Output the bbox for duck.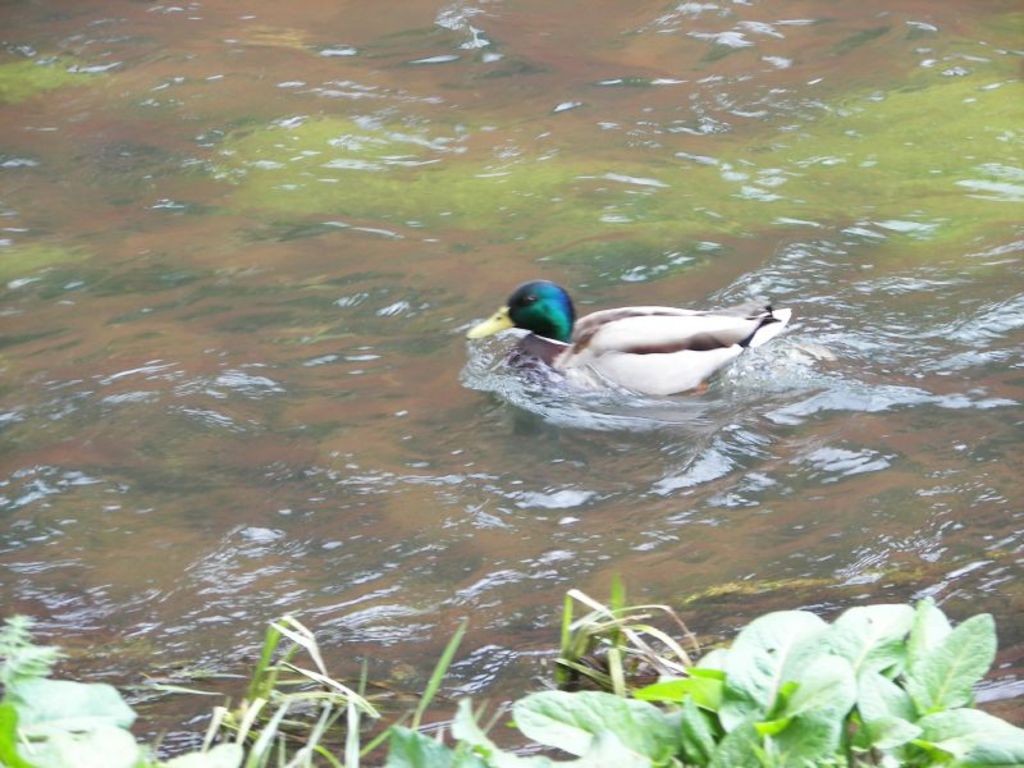
[477, 274, 812, 408].
